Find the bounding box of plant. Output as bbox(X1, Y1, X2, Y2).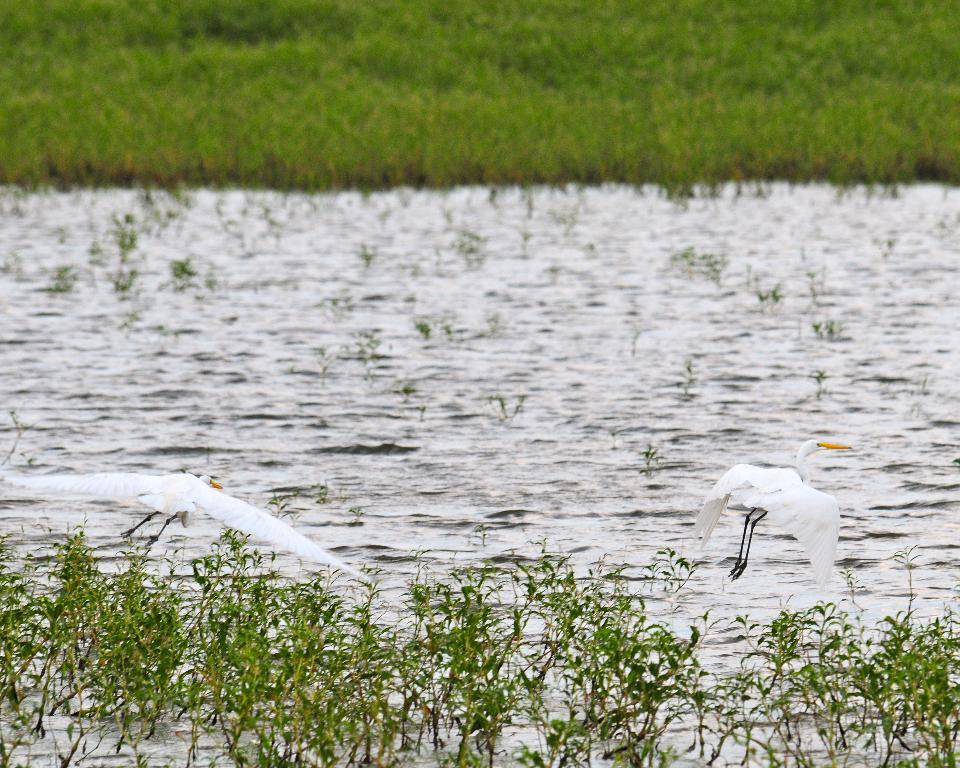
bbox(31, 256, 72, 302).
